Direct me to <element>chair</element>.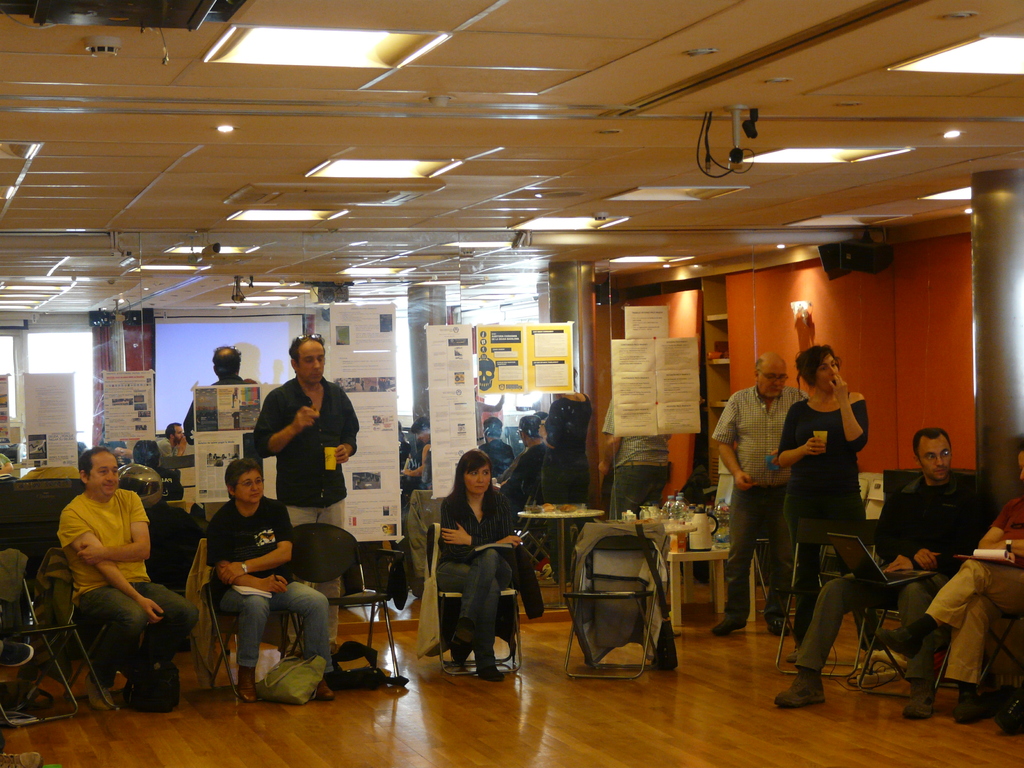
Direction: x1=39, y1=555, x2=109, y2=703.
